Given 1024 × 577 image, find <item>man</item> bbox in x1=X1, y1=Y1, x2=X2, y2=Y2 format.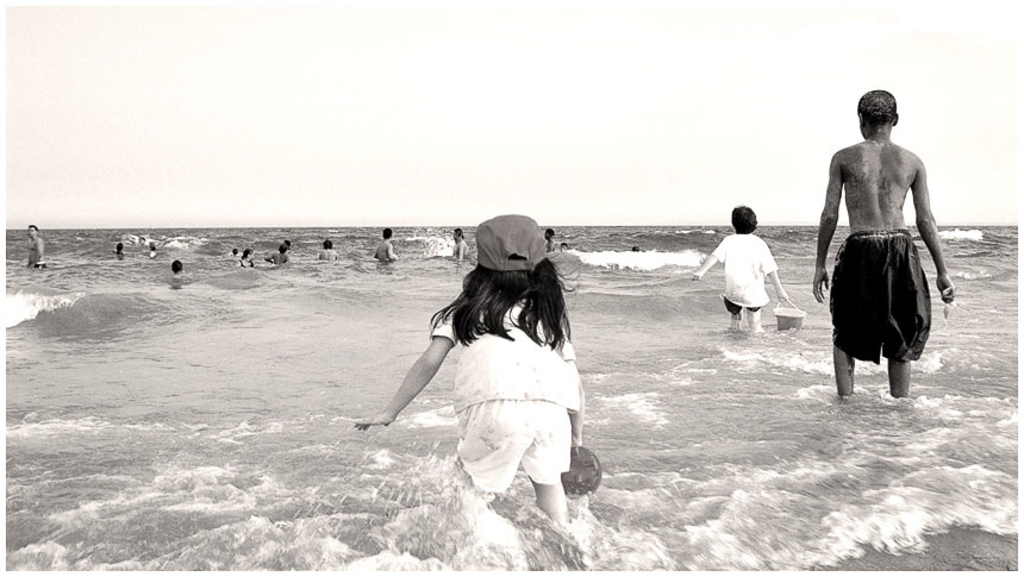
x1=452, y1=226, x2=472, y2=265.
